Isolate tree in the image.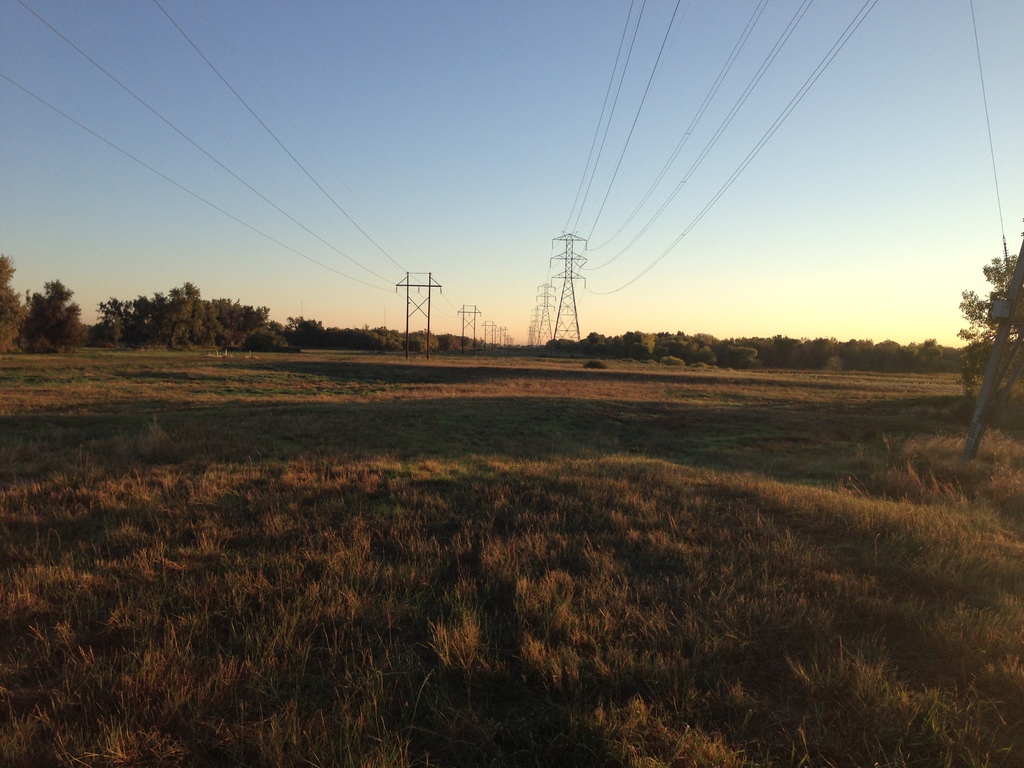
Isolated region: 943,218,1023,447.
